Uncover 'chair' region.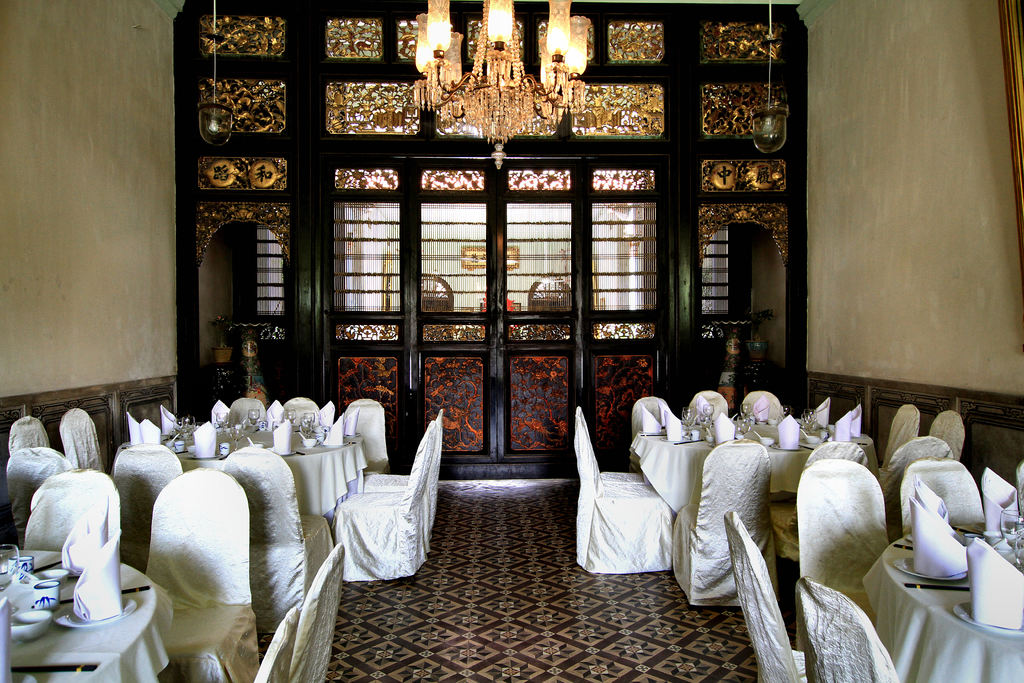
Uncovered: [931,408,967,458].
